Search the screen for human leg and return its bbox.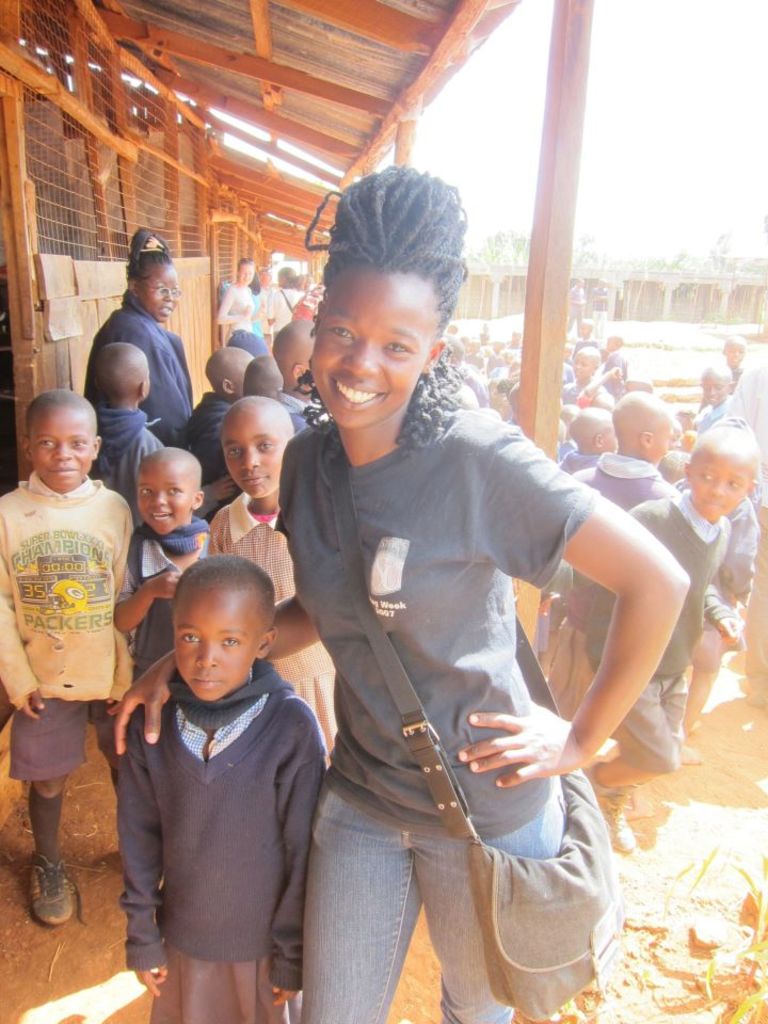
Found: [586,681,685,851].
